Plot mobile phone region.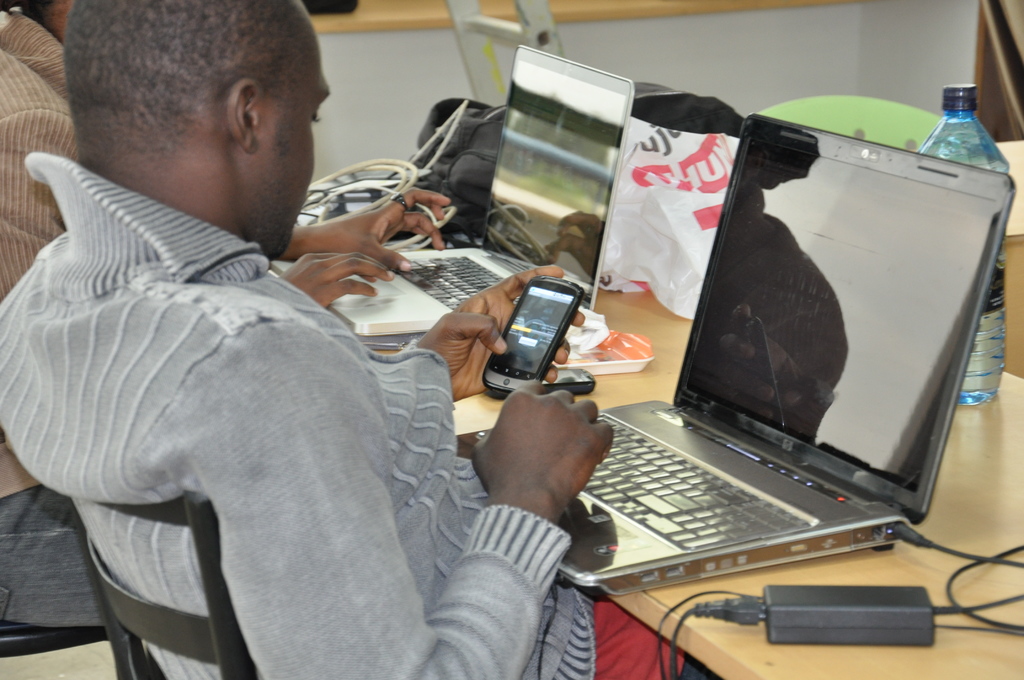
Plotted at [474,261,602,389].
